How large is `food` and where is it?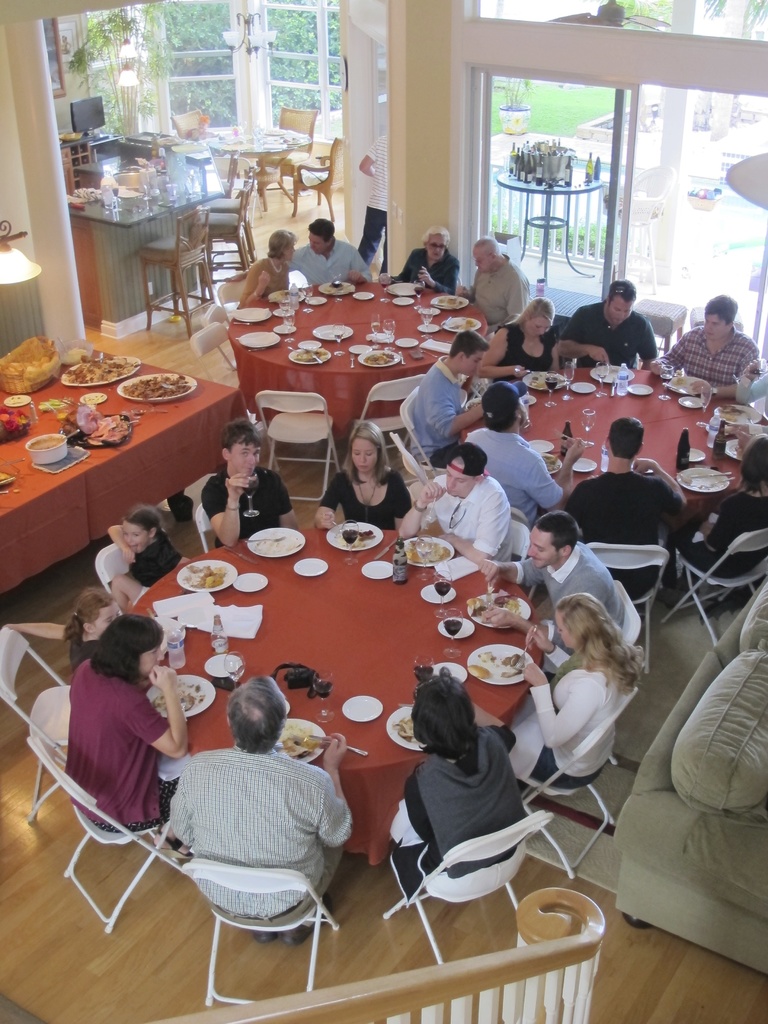
Bounding box: region(469, 595, 524, 621).
